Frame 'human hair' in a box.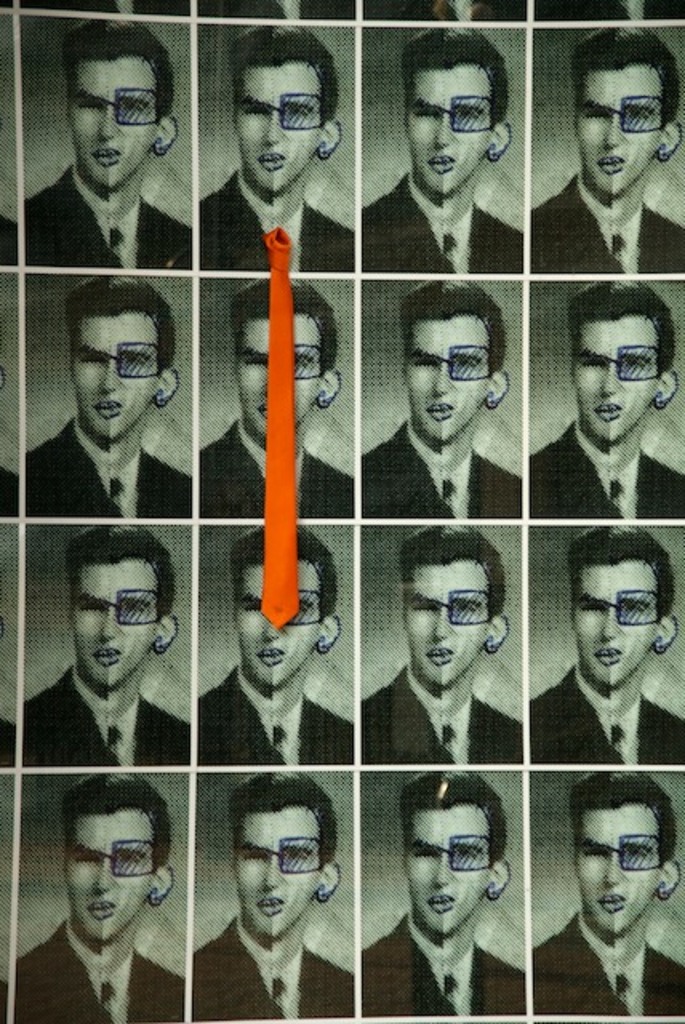
l=229, t=771, r=341, b=864.
